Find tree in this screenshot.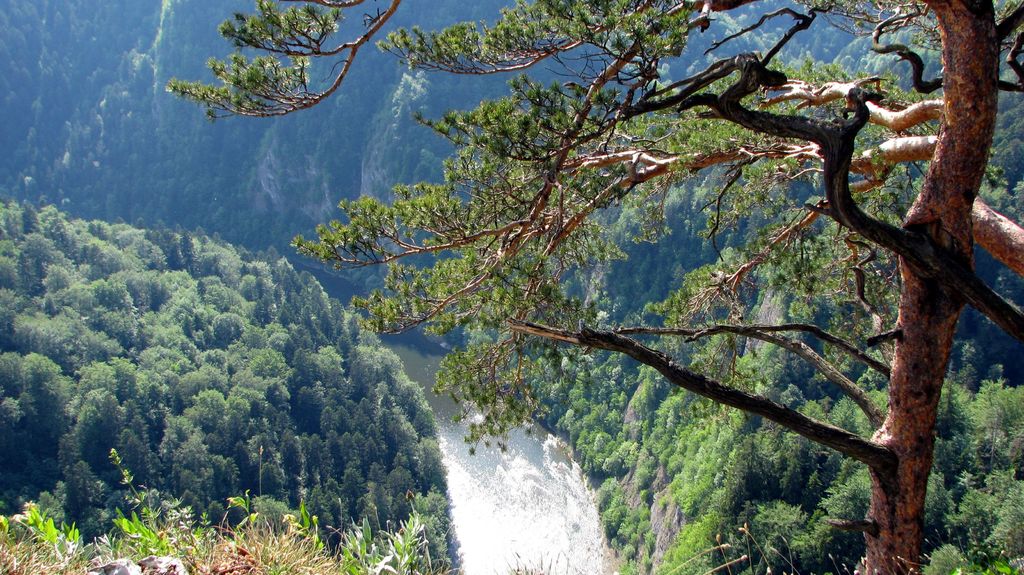
The bounding box for tree is {"x1": 363, "y1": 485, "x2": 399, "y2": 535}.
